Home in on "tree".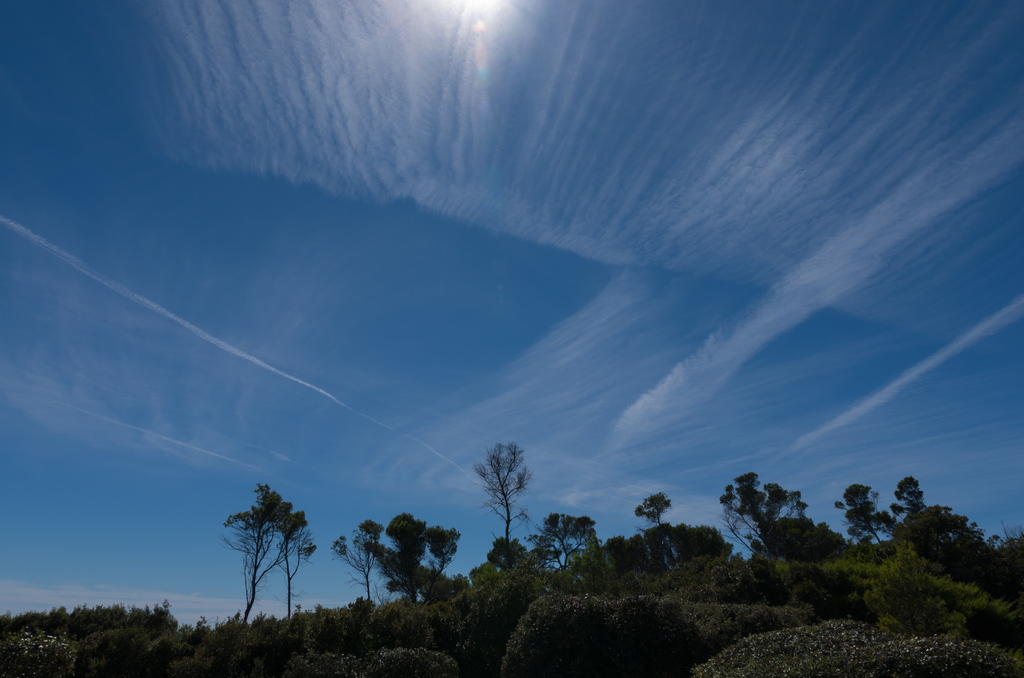
Homed in at left=334, top=517, right=385, bottom=608.
